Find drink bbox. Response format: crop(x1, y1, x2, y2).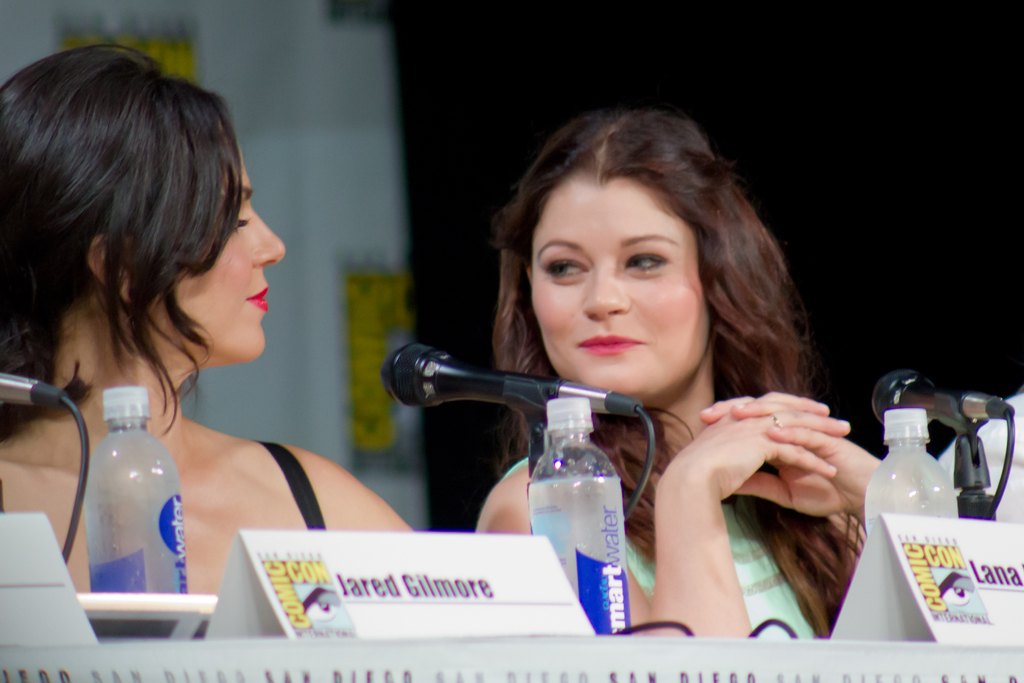
crop(863, 403, 956, 540).
